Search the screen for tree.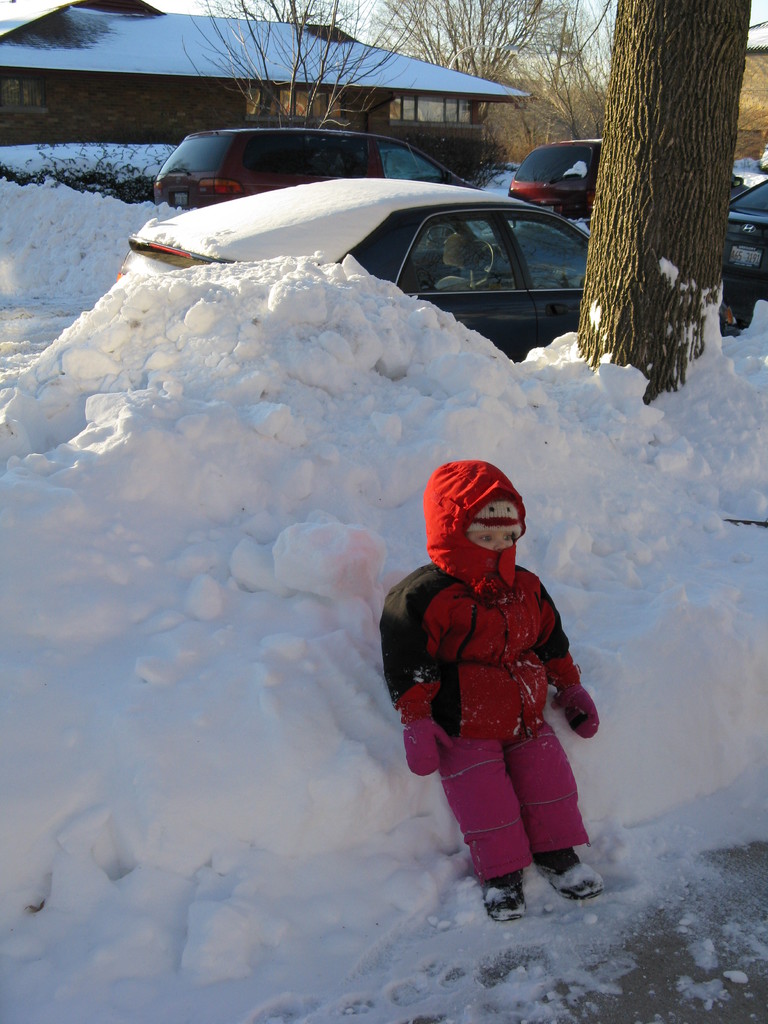
Found at BBox(571, 0, 728, 405).
